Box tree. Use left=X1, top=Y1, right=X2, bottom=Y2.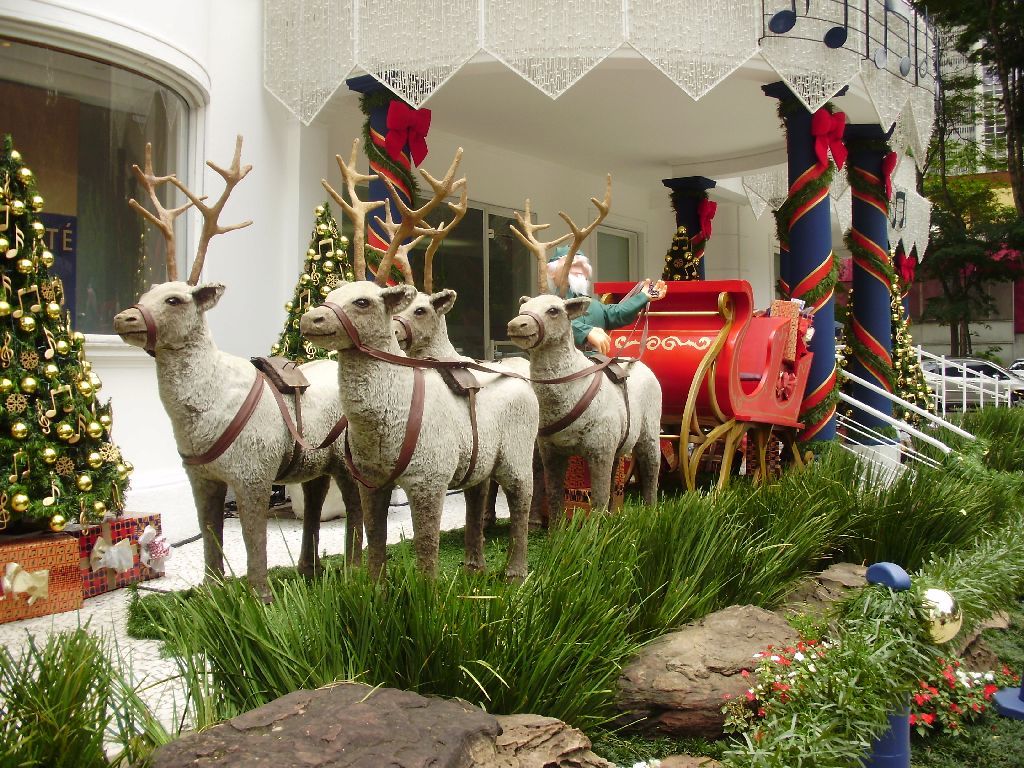
left=639, top=203, right=709, bottom=320.
